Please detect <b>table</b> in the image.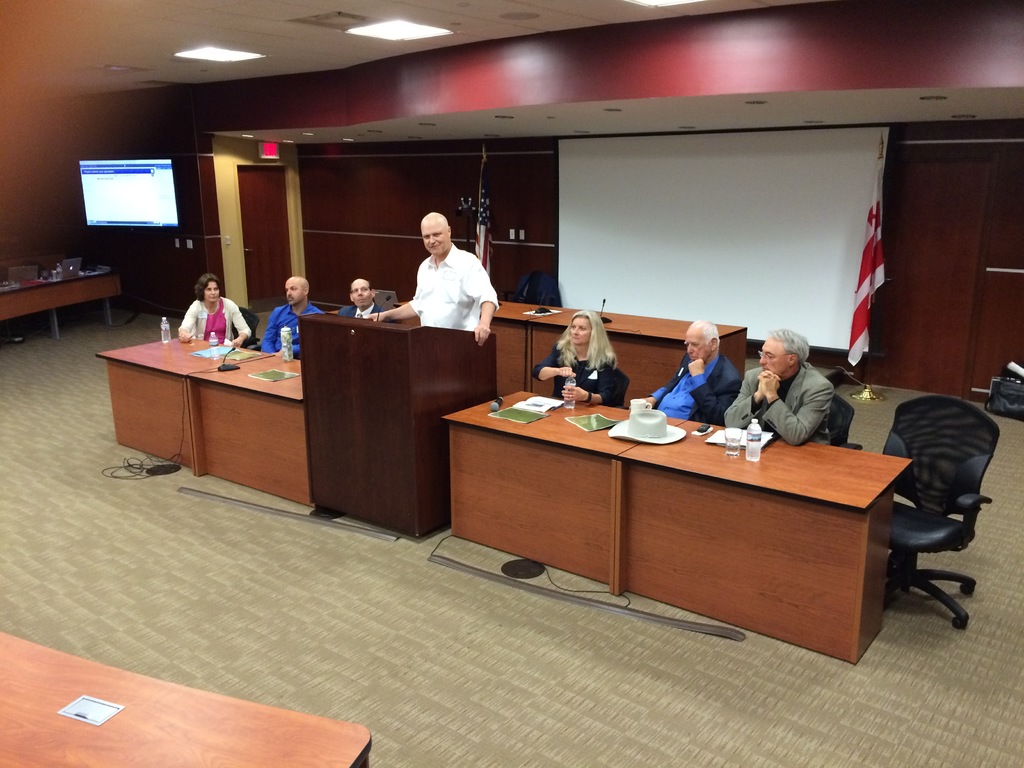
bbox(0, 625, 378, 767).
